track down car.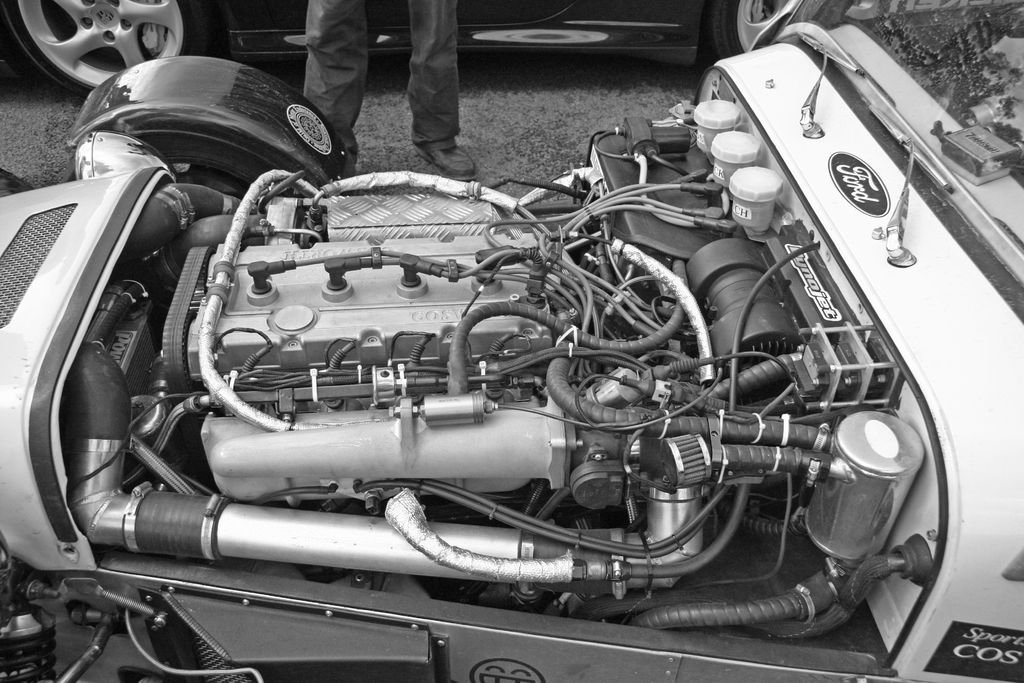
Tracked to <region>49, 57, 1023, 682</region>.
